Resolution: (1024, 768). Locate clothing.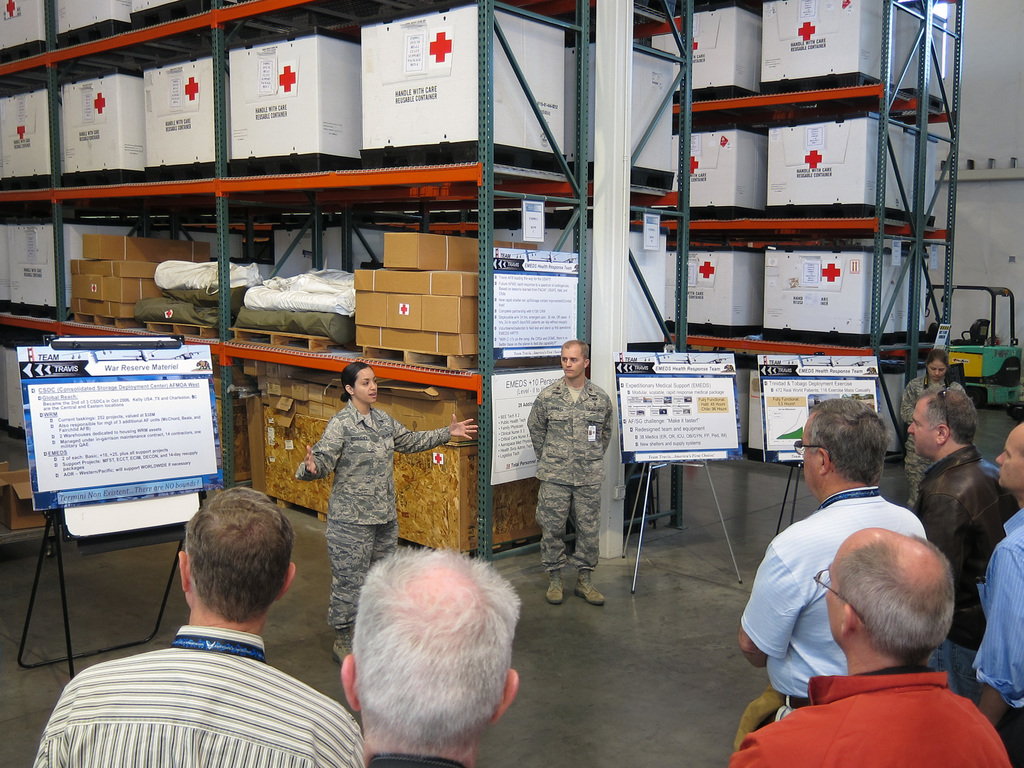
select_region(730, 663, 1009, 767).
